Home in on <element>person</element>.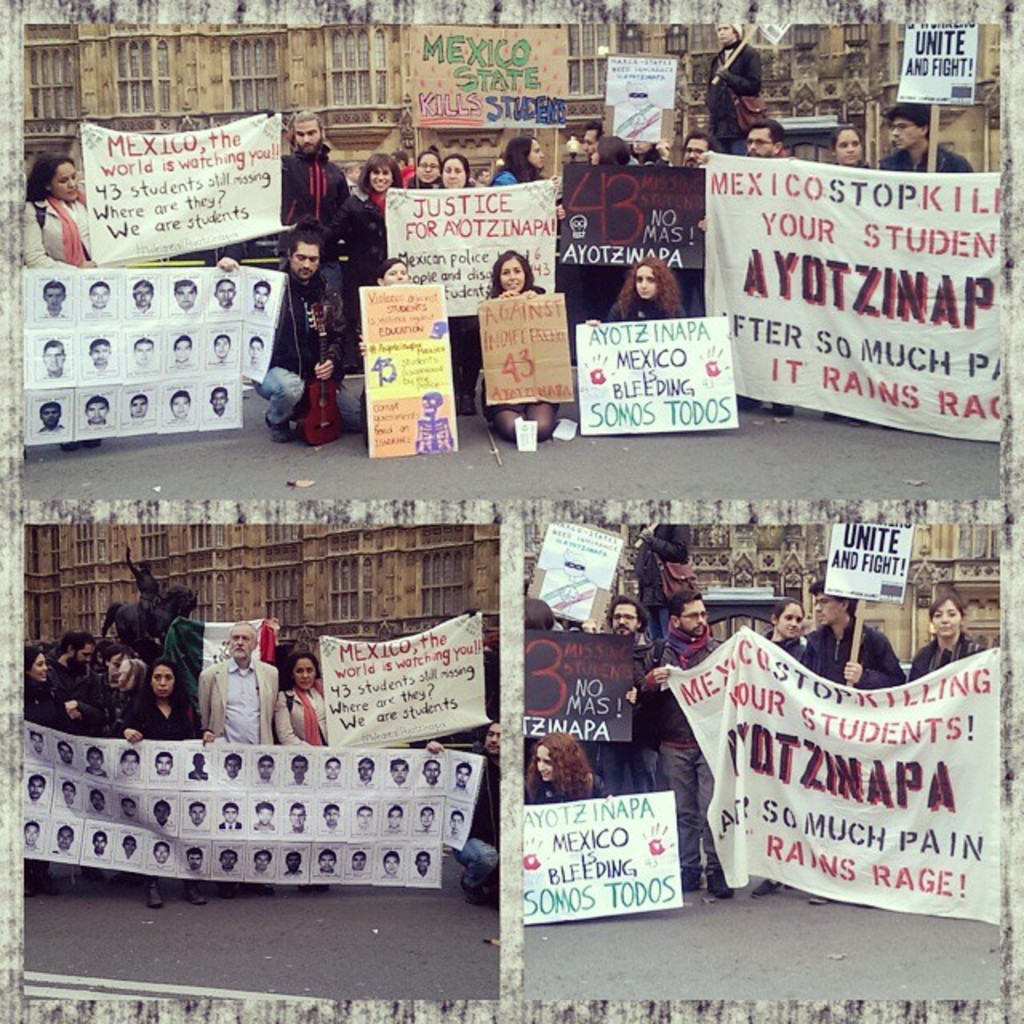
Homed in at <region>258, 798, 277, 829</region>.
